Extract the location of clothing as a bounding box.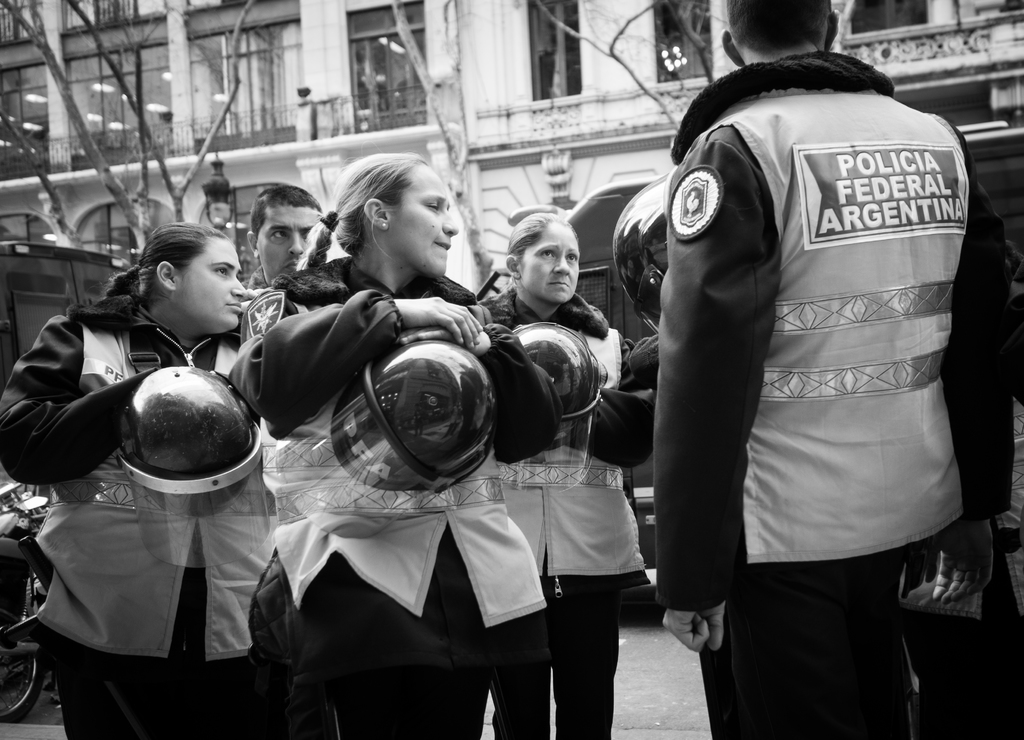
bbox=[475, 297, 661, 739].
